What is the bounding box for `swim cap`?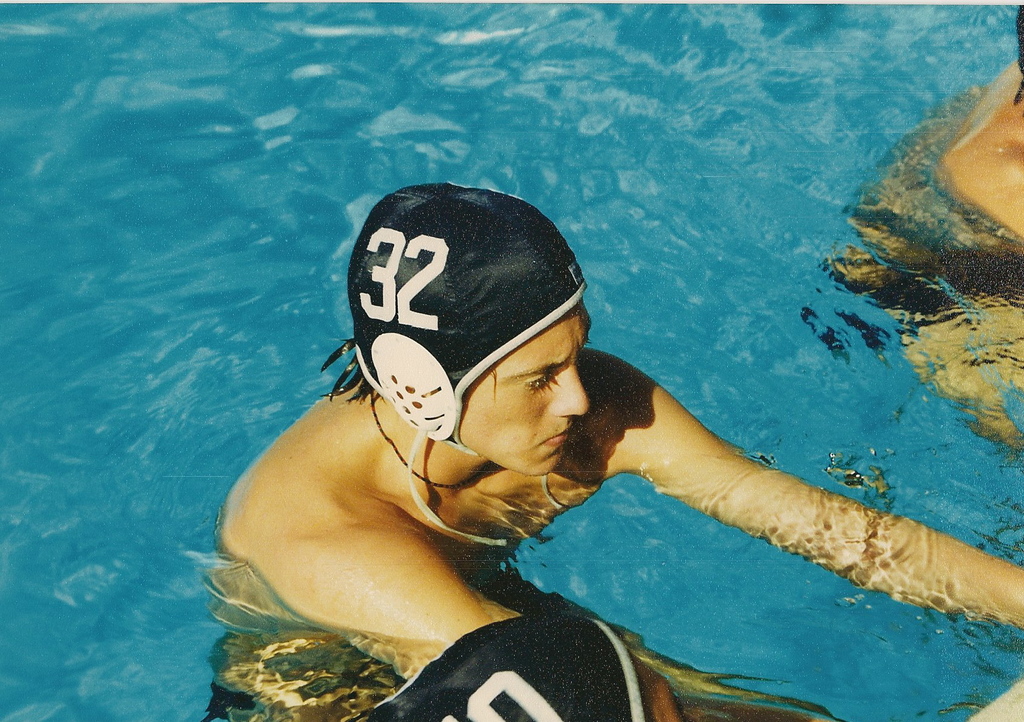
pyautogui.locateOnScreen(347, 183, 588, 545).
